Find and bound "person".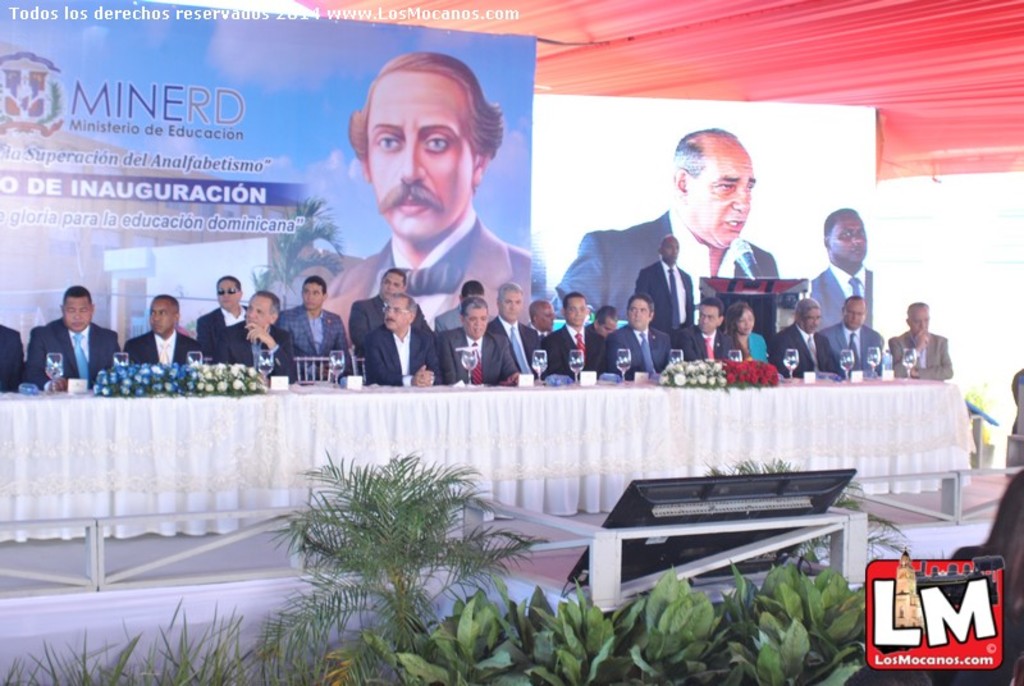
Bound: crop(774, 296, 841, 379).
